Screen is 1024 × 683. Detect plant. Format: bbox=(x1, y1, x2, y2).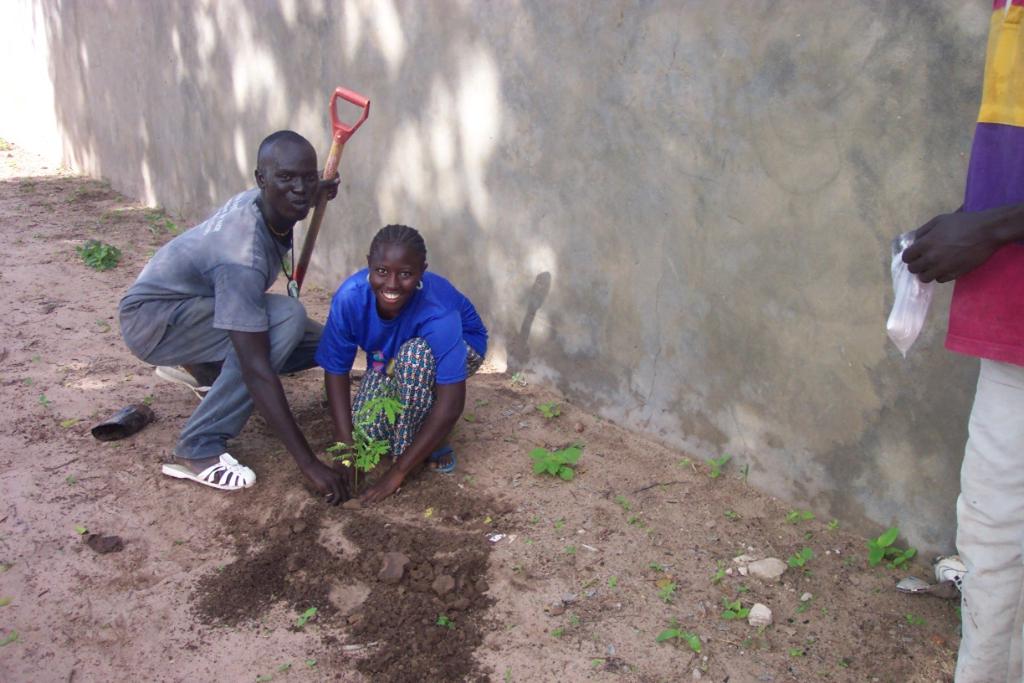
bbox=(786, 506, 813, 526).
